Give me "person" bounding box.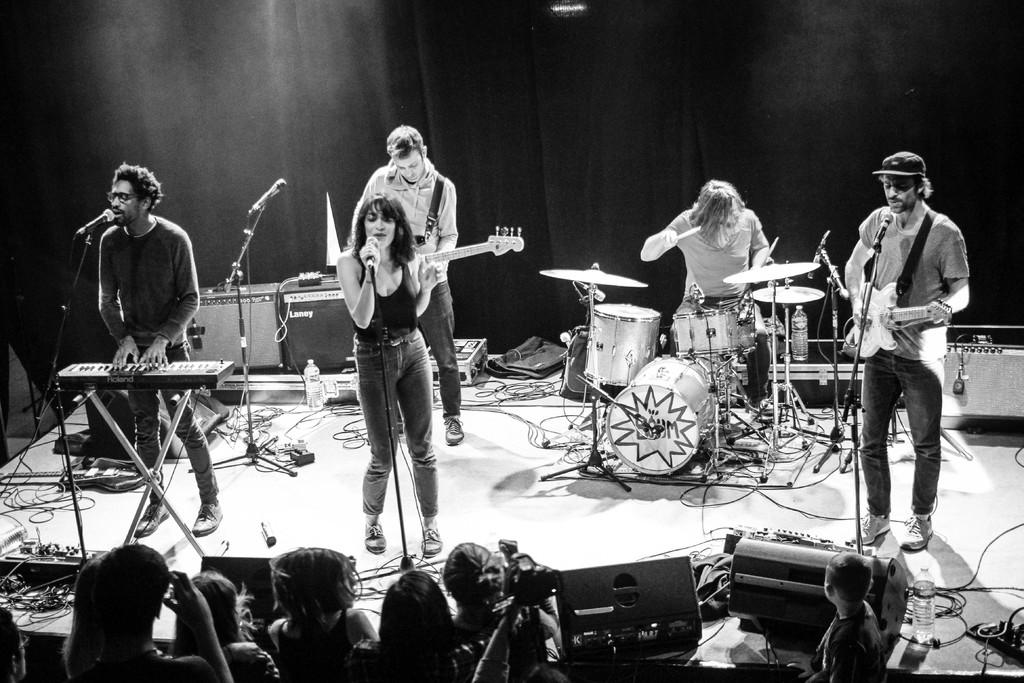
(796,553,885,682).
